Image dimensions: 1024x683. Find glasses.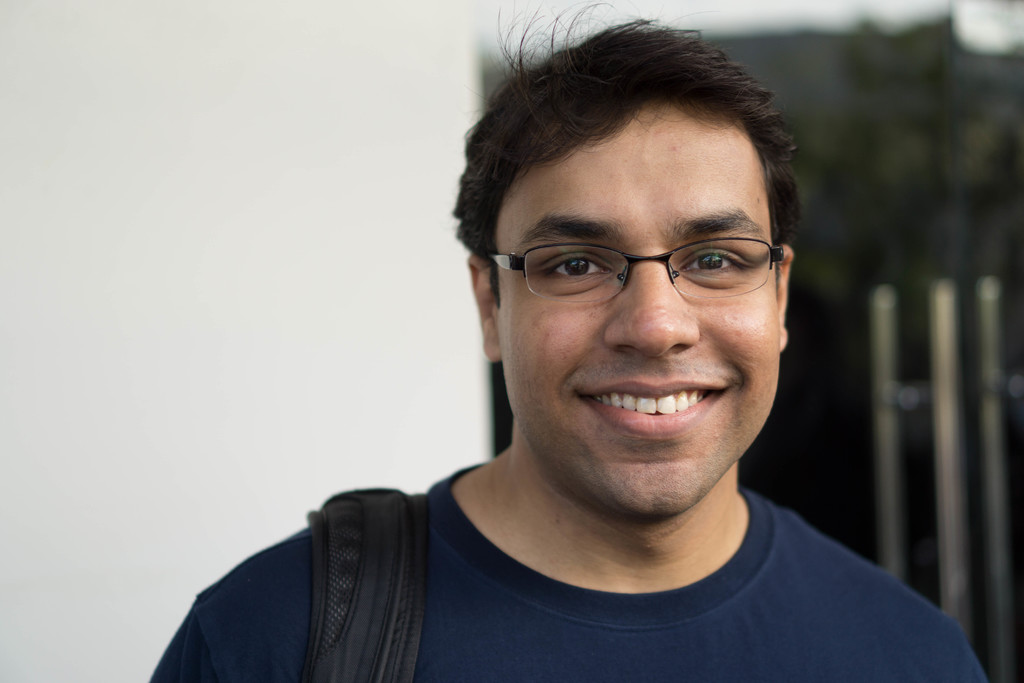
[482, 215, 797, 310].
